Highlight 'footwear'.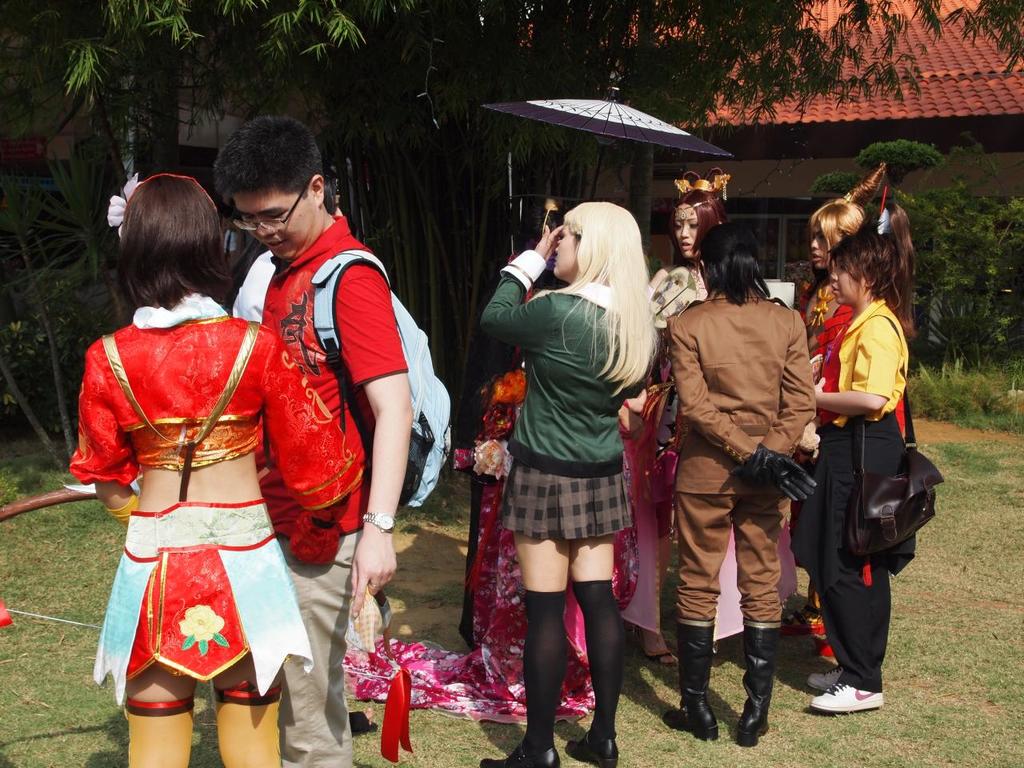
Highlighted region: <box>730,630,778,762</box>.
